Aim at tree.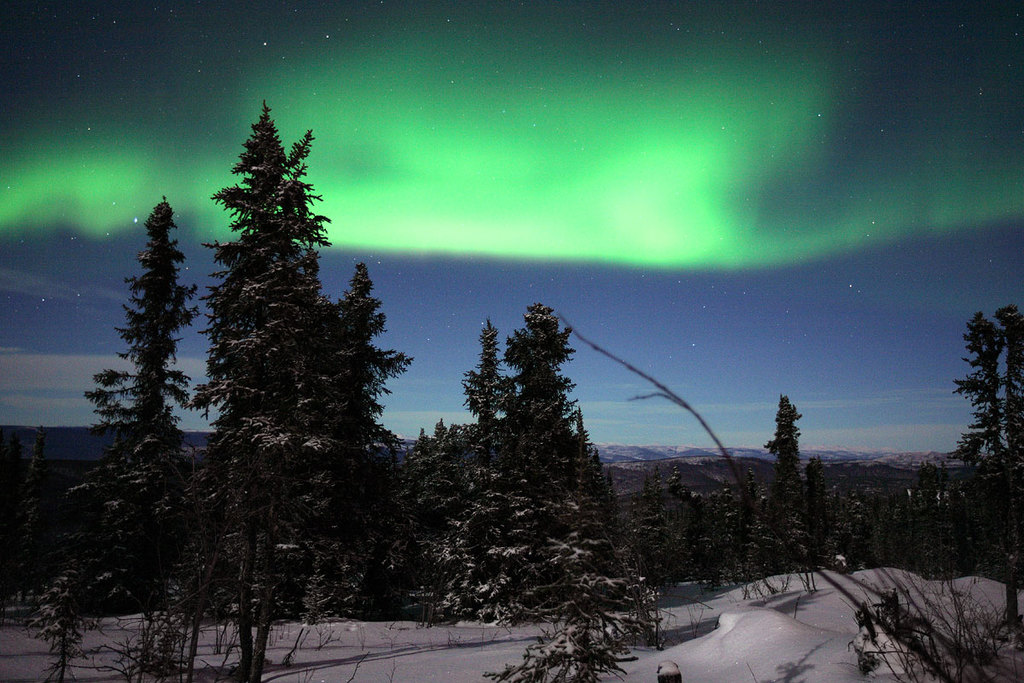
Aimed at crop(169, 94, 406, 604).
